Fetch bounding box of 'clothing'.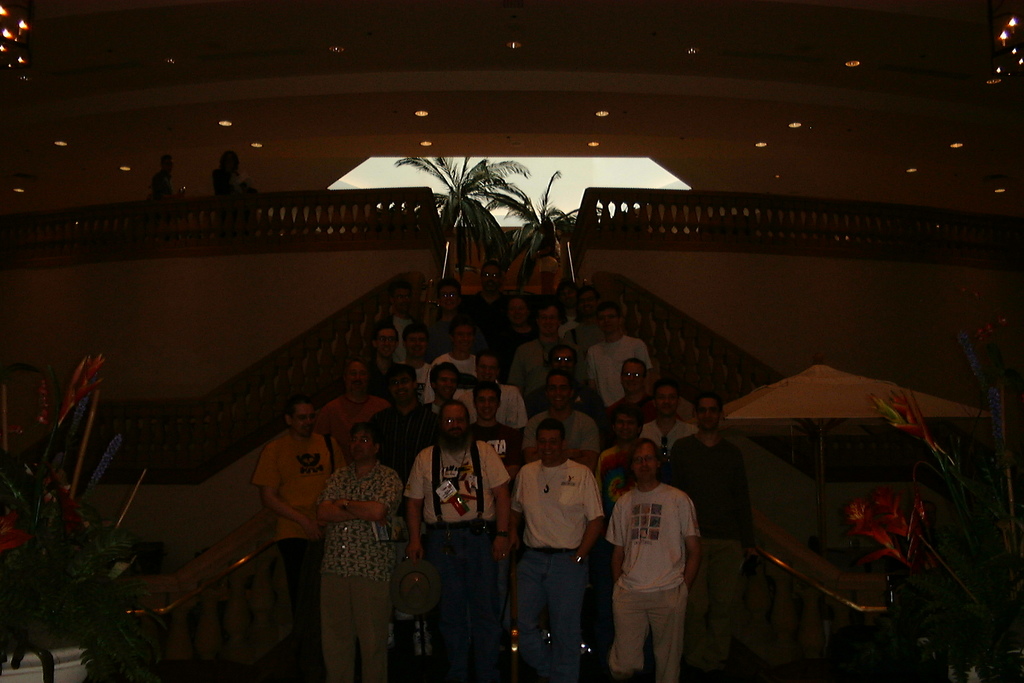
Bbox: <region>613, 472, 708, 664</region>.
